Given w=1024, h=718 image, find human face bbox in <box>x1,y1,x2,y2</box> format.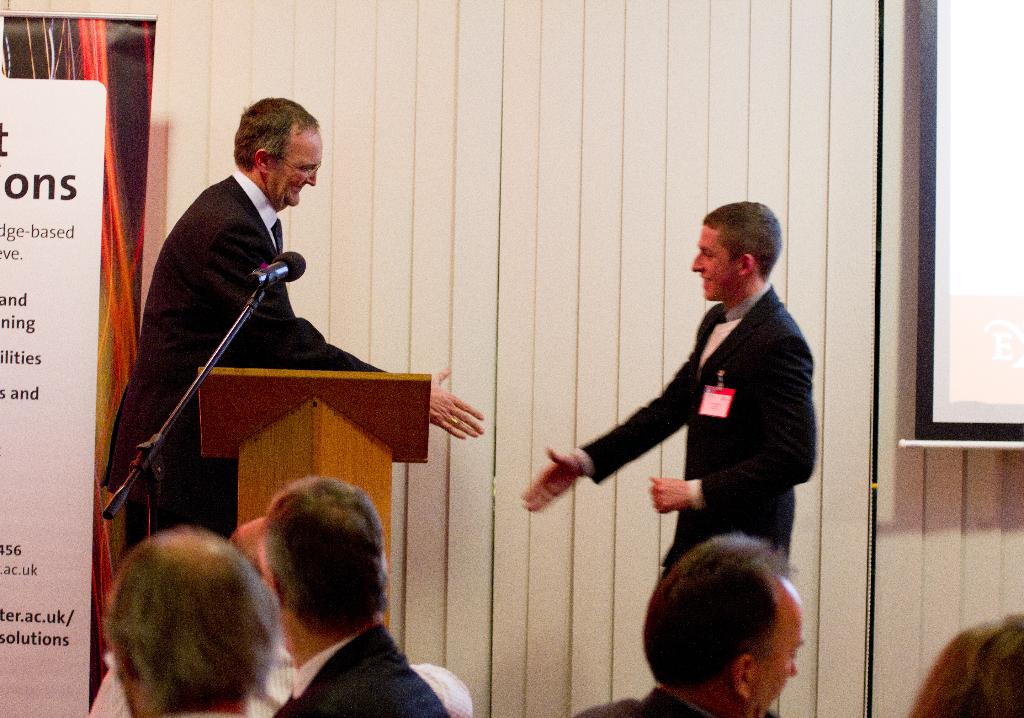
<box>748,593,811,717</box>.
